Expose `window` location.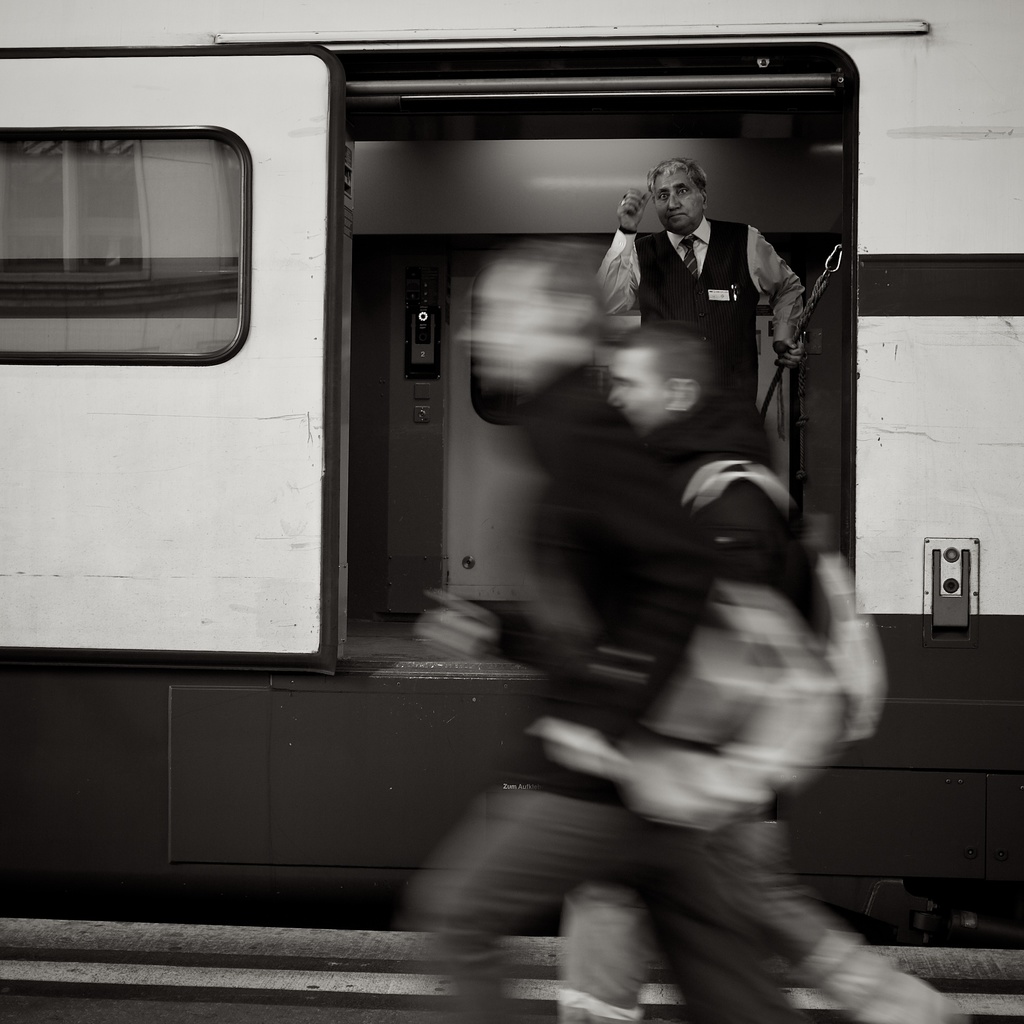
Exposed at bbox(0, 120, 255, 381).
